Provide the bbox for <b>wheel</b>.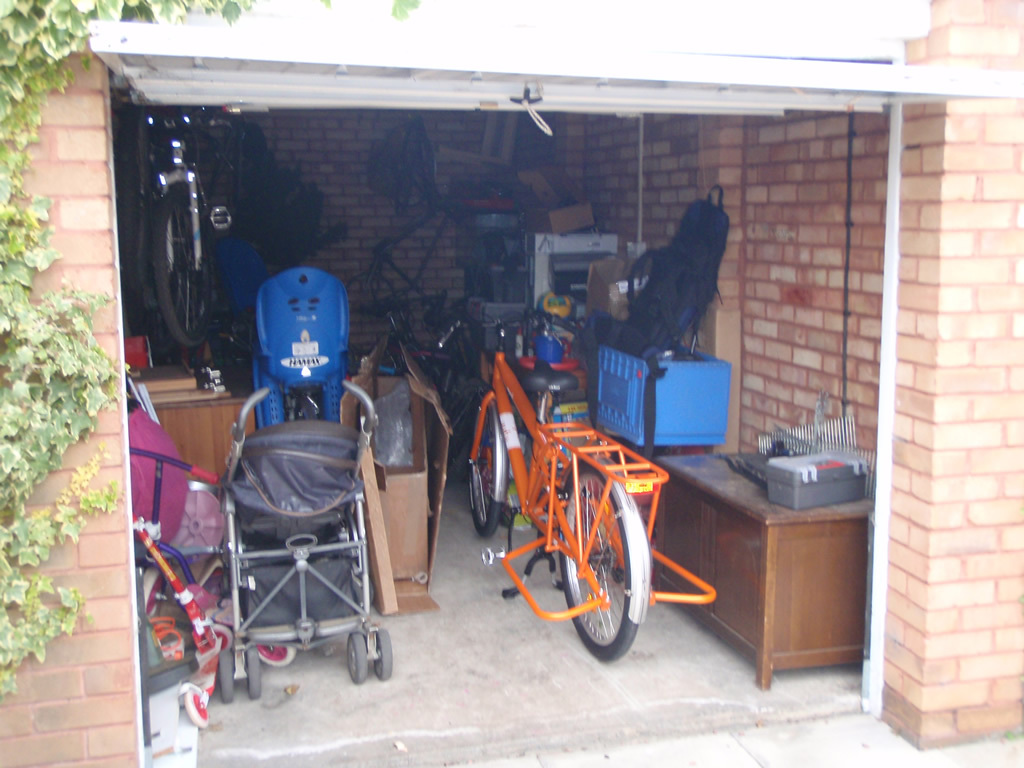
select_region(151, 186, 210, 345).
